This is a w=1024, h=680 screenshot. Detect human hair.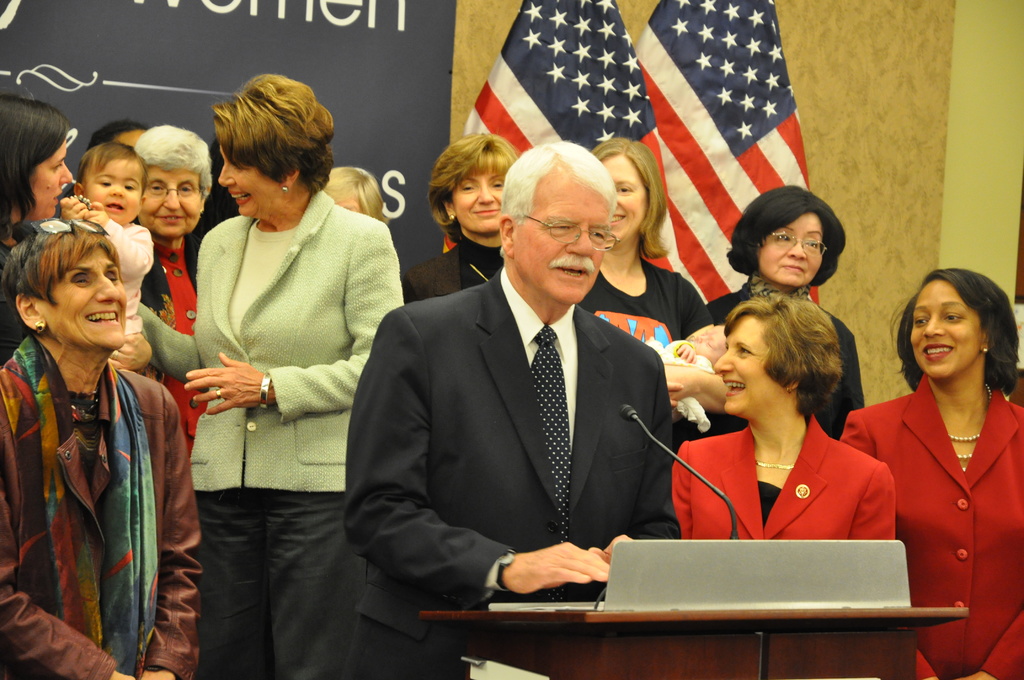
bbox=[0, 93, 70, 227].
